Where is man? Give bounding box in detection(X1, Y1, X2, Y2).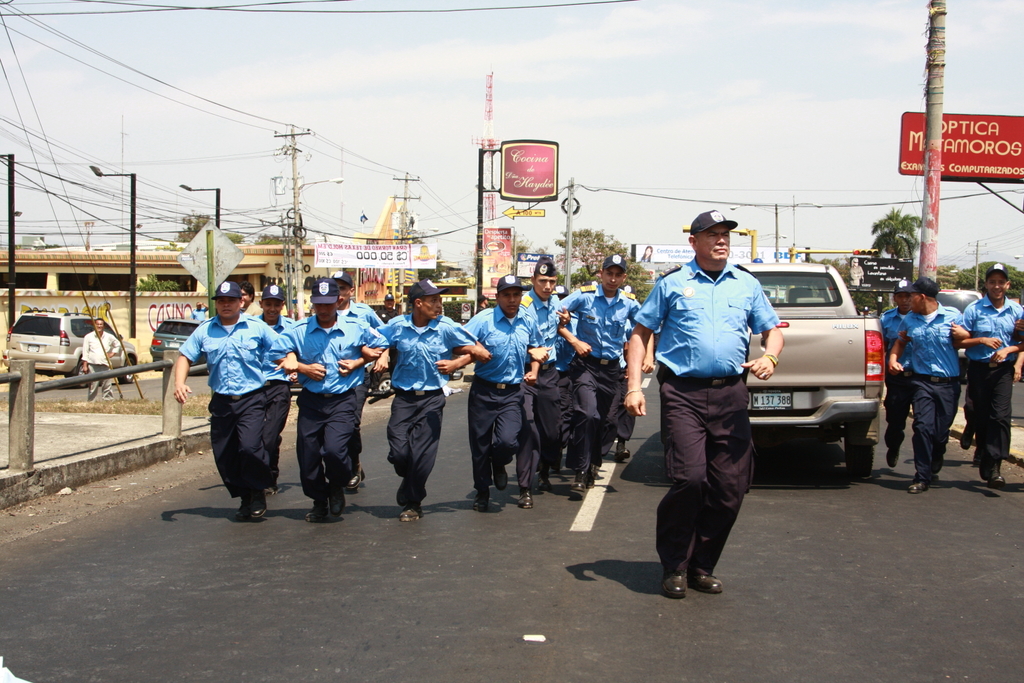
detection(608, 285, 657, 461).
